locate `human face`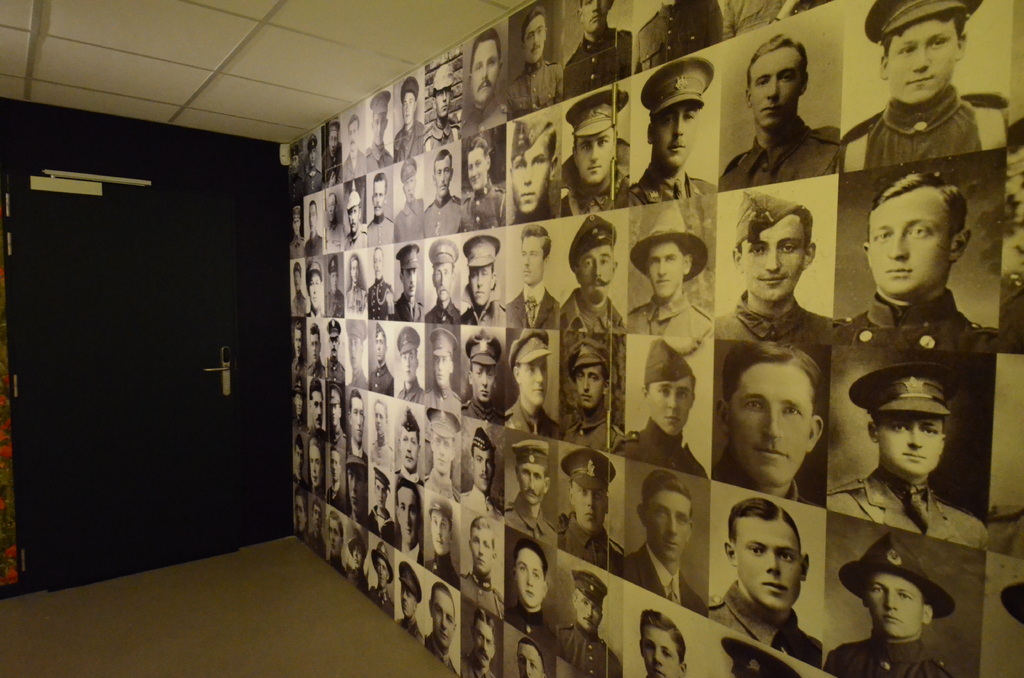
<region>374, 407, 385, 439</region>
